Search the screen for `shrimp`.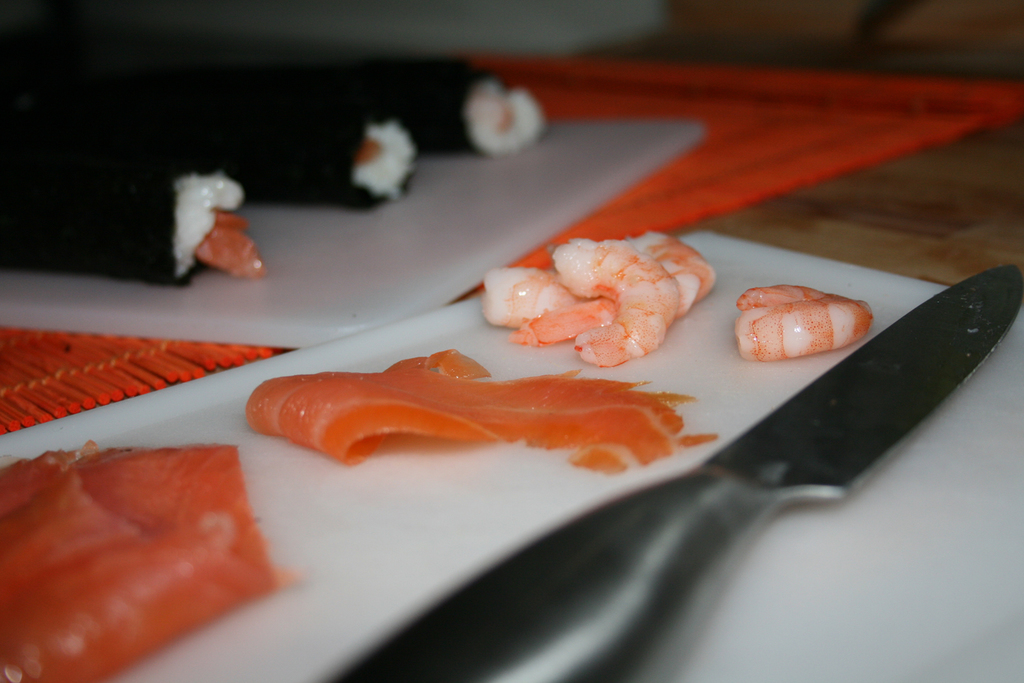
Found at (left=551, top=236, right=681, bottom=367).
